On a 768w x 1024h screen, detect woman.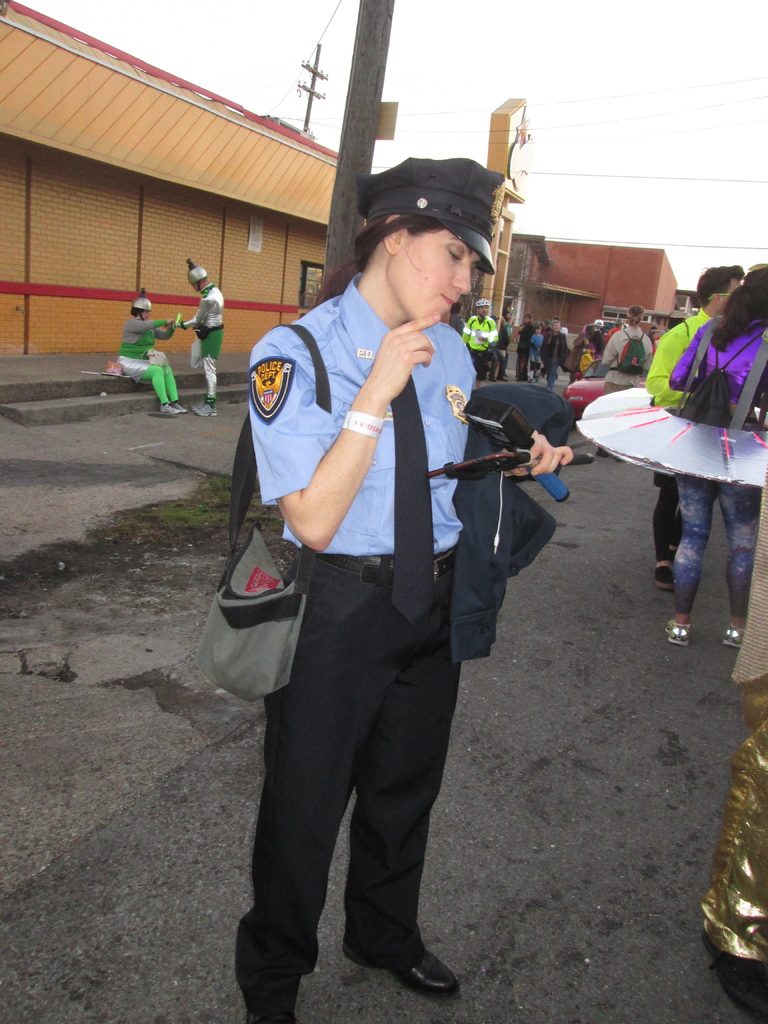
584/323/602/384.
